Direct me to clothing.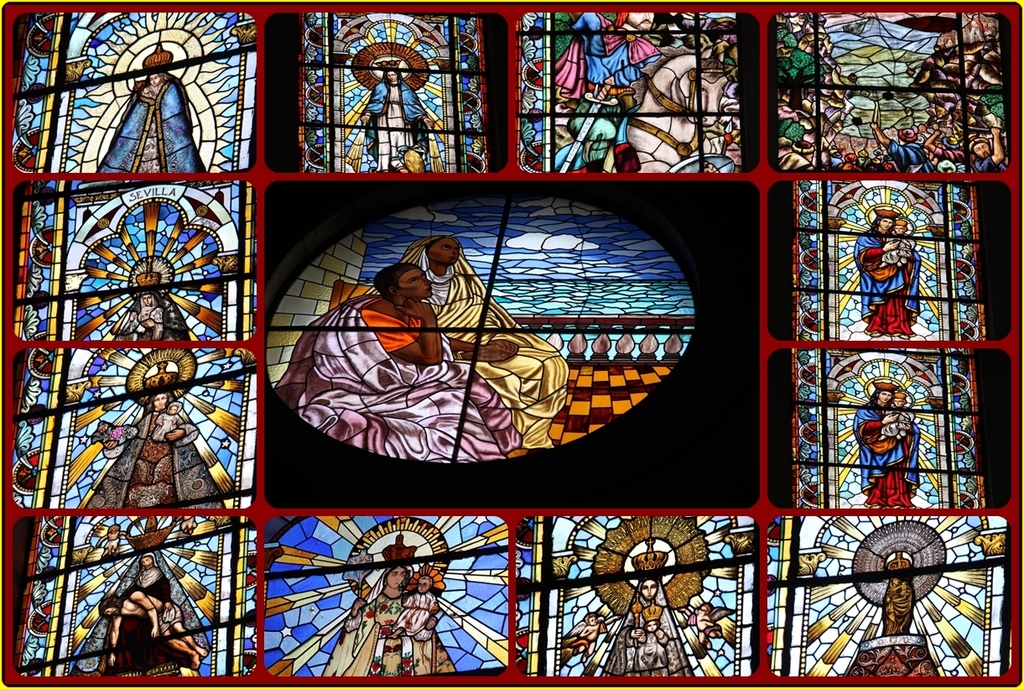
Direction: (898,586,910,616).
